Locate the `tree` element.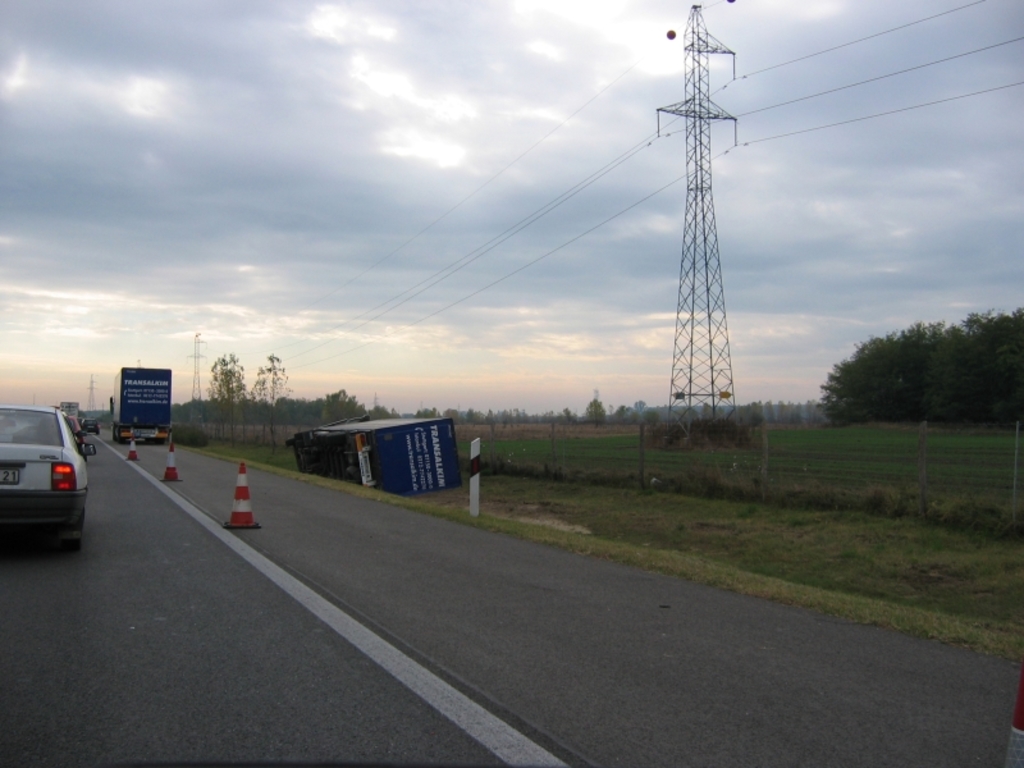
Element bbox: BBox(810, 306, 1023, 431).
